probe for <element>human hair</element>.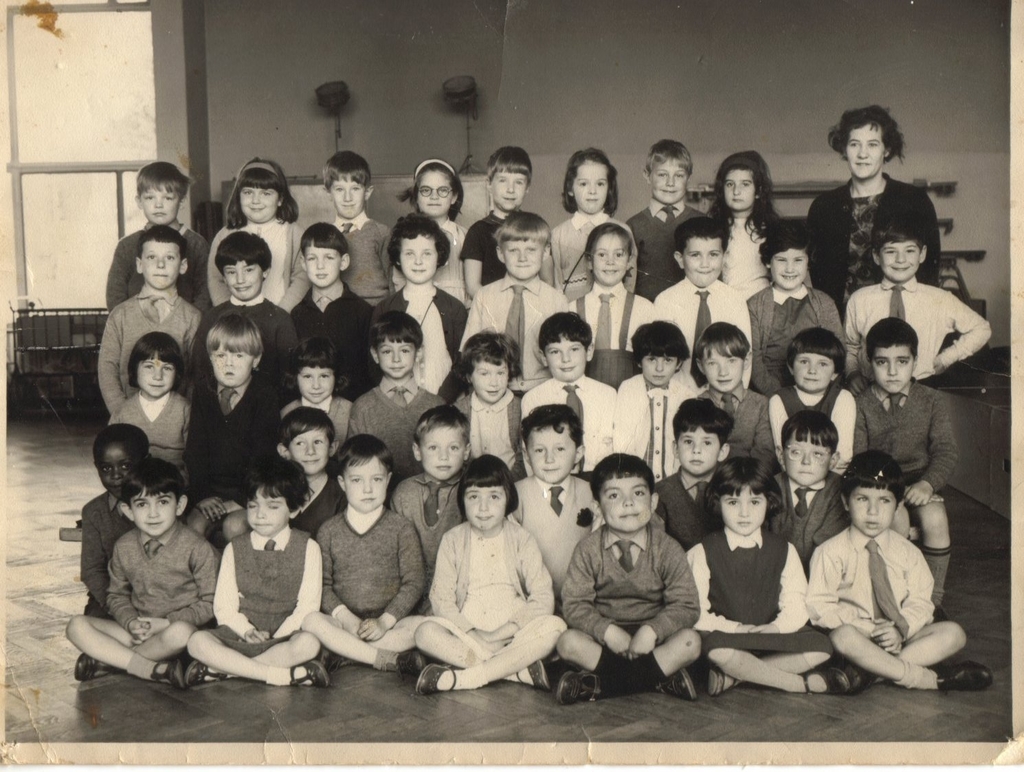
Probe result: bbox(693, 320, 752, 367).
